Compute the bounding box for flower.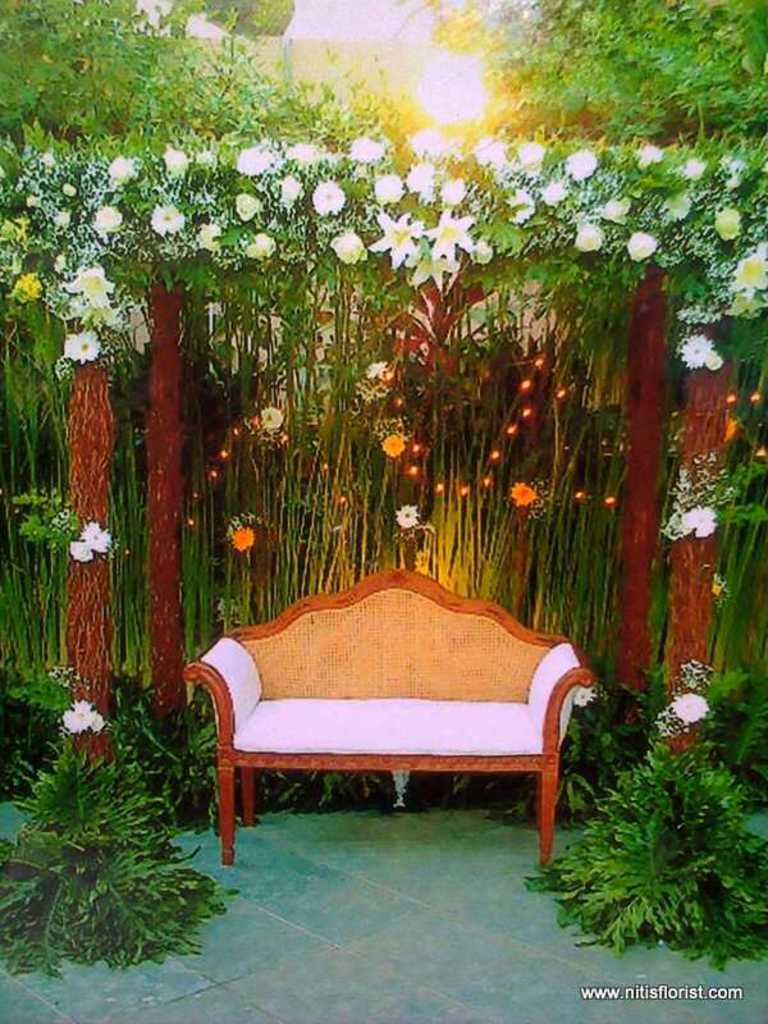
(83, 713, 104, 727).
